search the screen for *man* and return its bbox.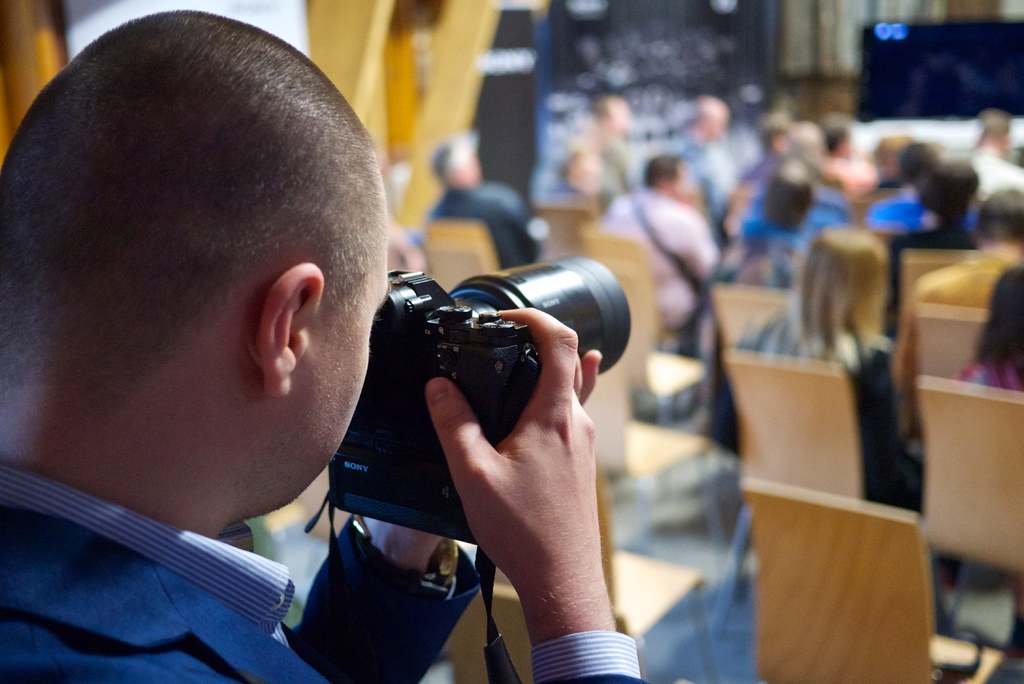
Found: rect(767, 118, 844, 188).
